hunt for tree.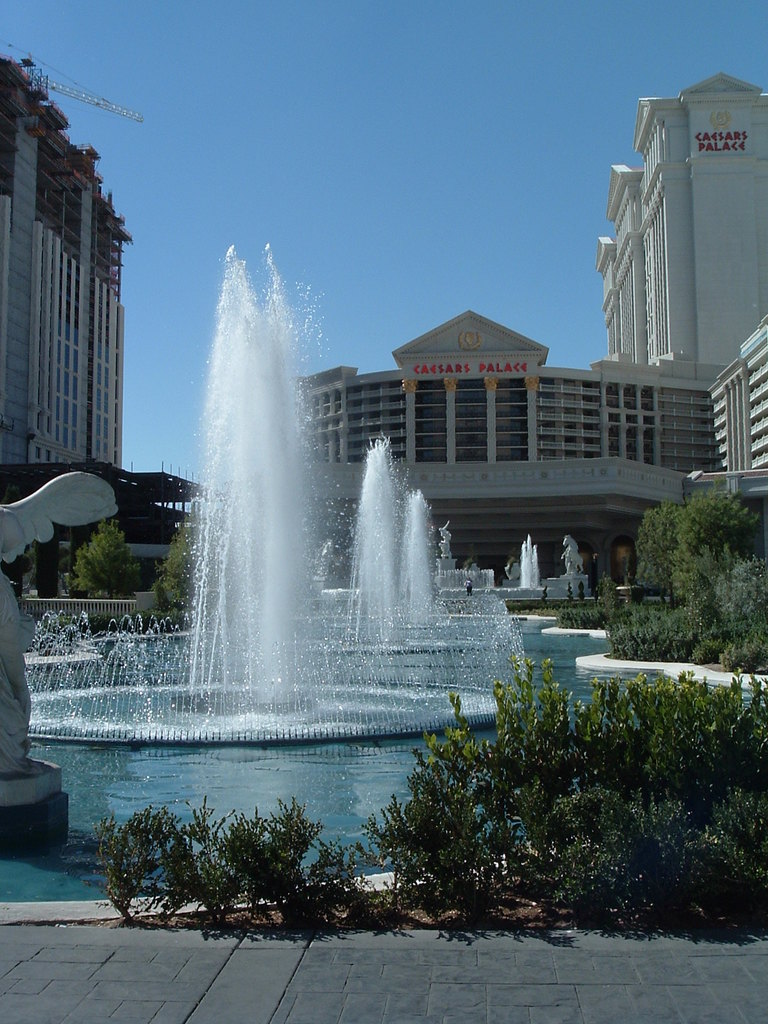
Hunted down at l=154, t=533, r=217, b=619.
